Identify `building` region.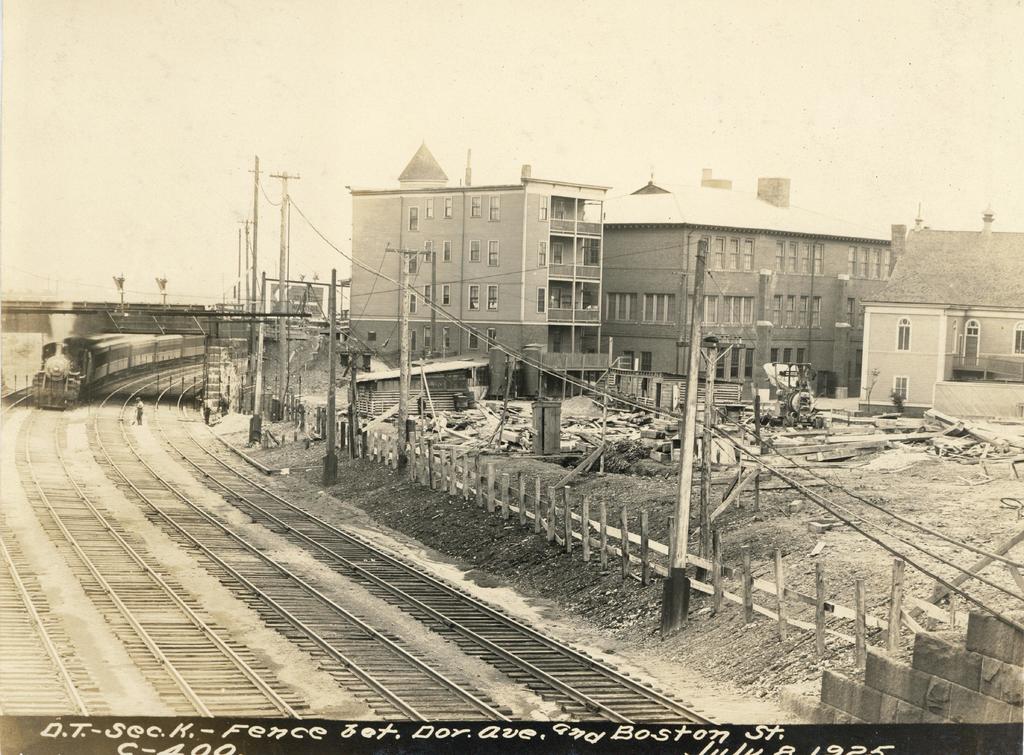
Region: (857, 198, 1023, 418).
